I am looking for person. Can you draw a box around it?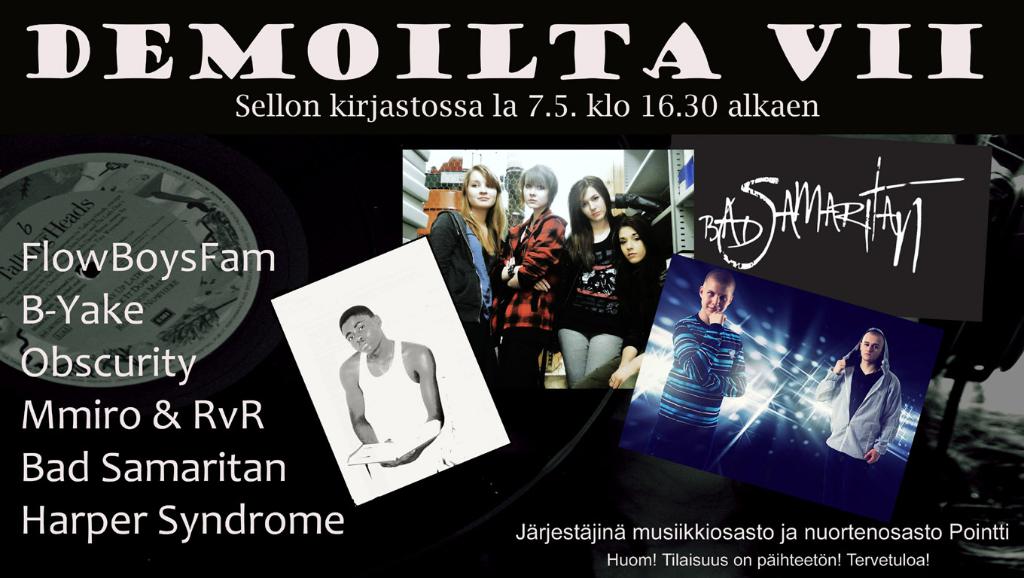
Sure, the bounding box is (left=606, top=208, right=666, bottom=394).
